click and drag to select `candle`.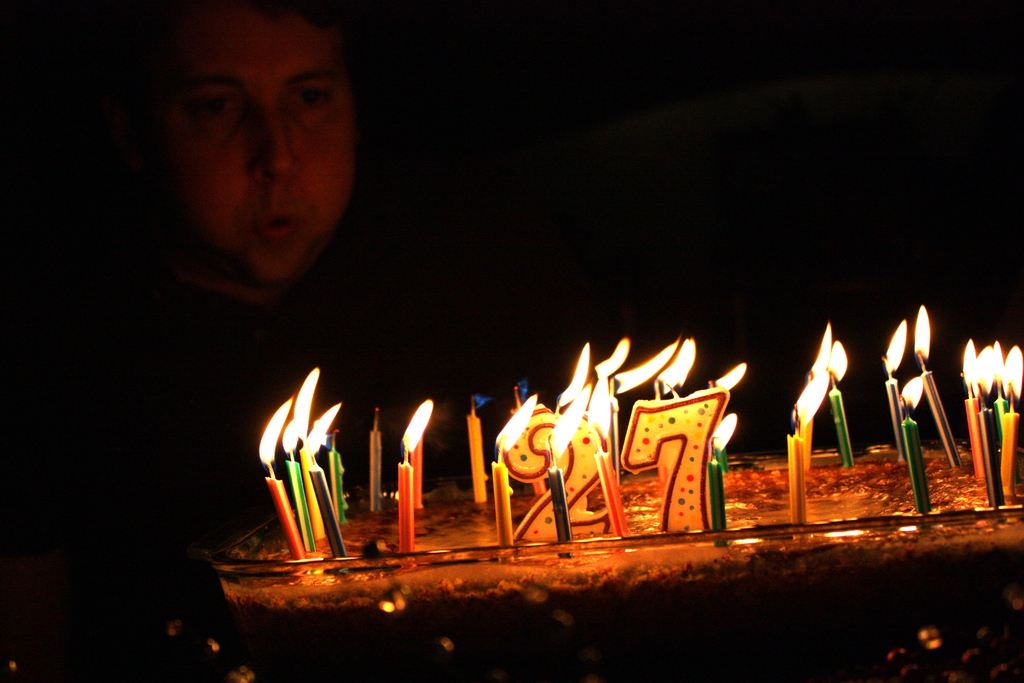
Selection: left=369, top=410, right=378, bottom=509.
